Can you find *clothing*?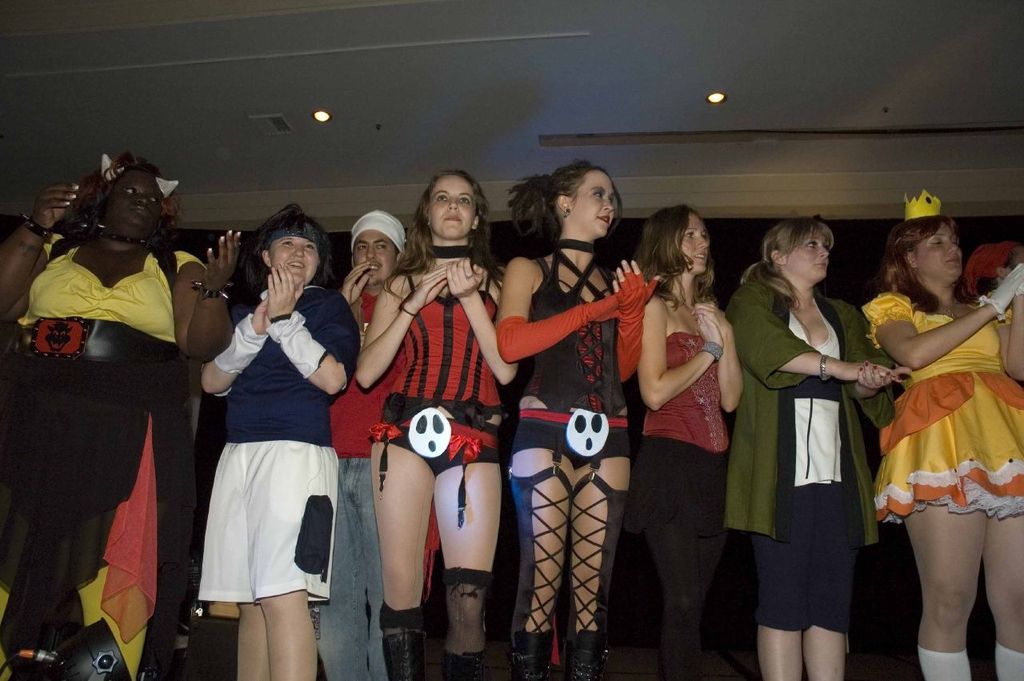
Yes, bounding box: left=724, top=284, right=902, bottom=552.
